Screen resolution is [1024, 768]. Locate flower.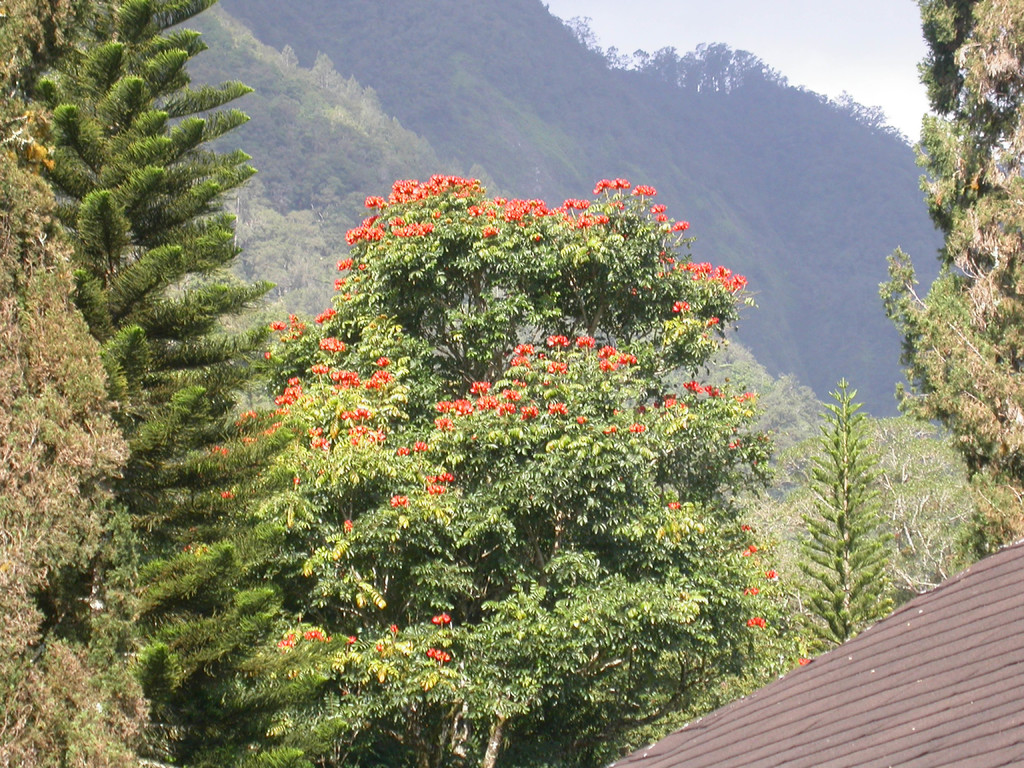
{"x1": 549, "y1": 400, "x2": 572, "y2": 419}.
